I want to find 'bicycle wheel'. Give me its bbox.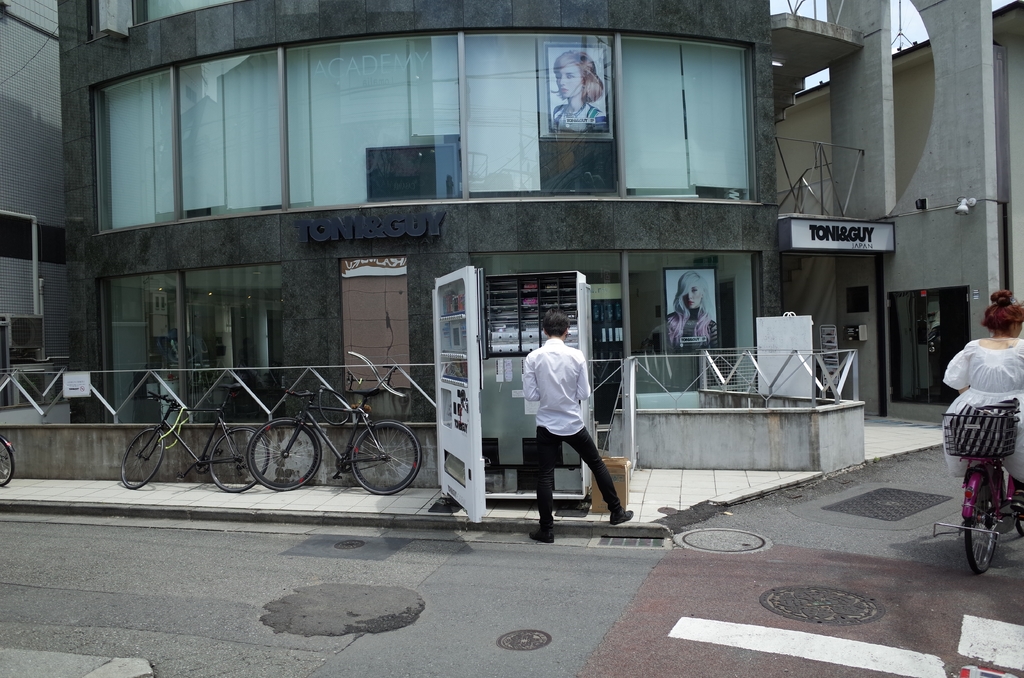
(956, 470, 998, 579).
